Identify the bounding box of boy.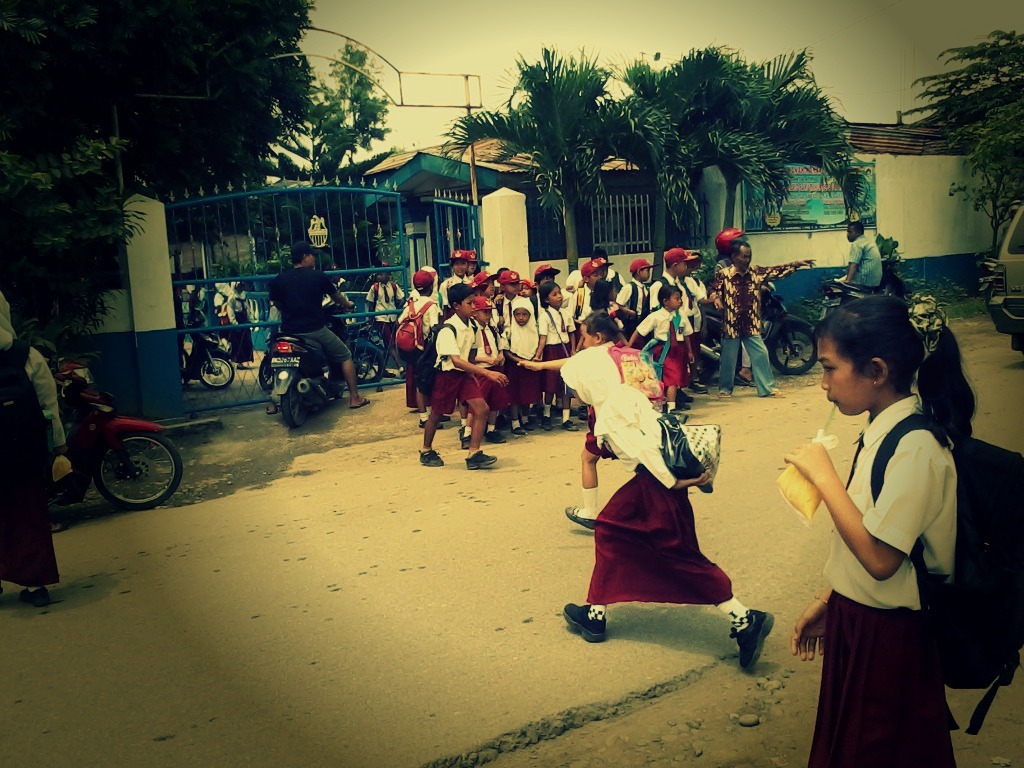
{"x1": 565, "y1": 261, "x2": 600, "y2": 348}.
